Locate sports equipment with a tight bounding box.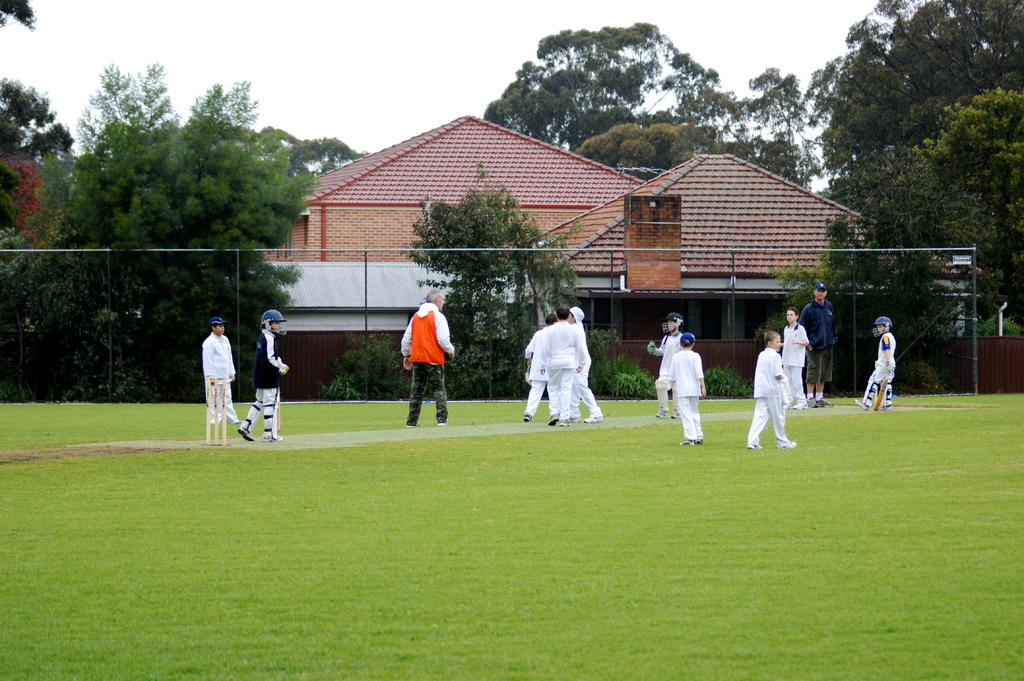
(x1=871, y1=313, x2=894, y2=340).
